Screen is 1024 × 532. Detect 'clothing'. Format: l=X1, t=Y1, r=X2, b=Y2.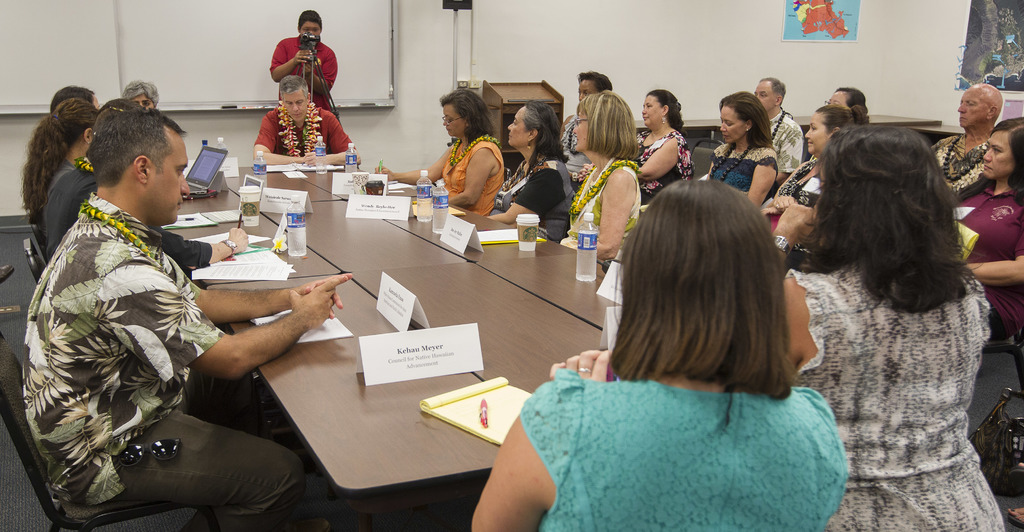
l=38, t=157, r=228, b=277.
